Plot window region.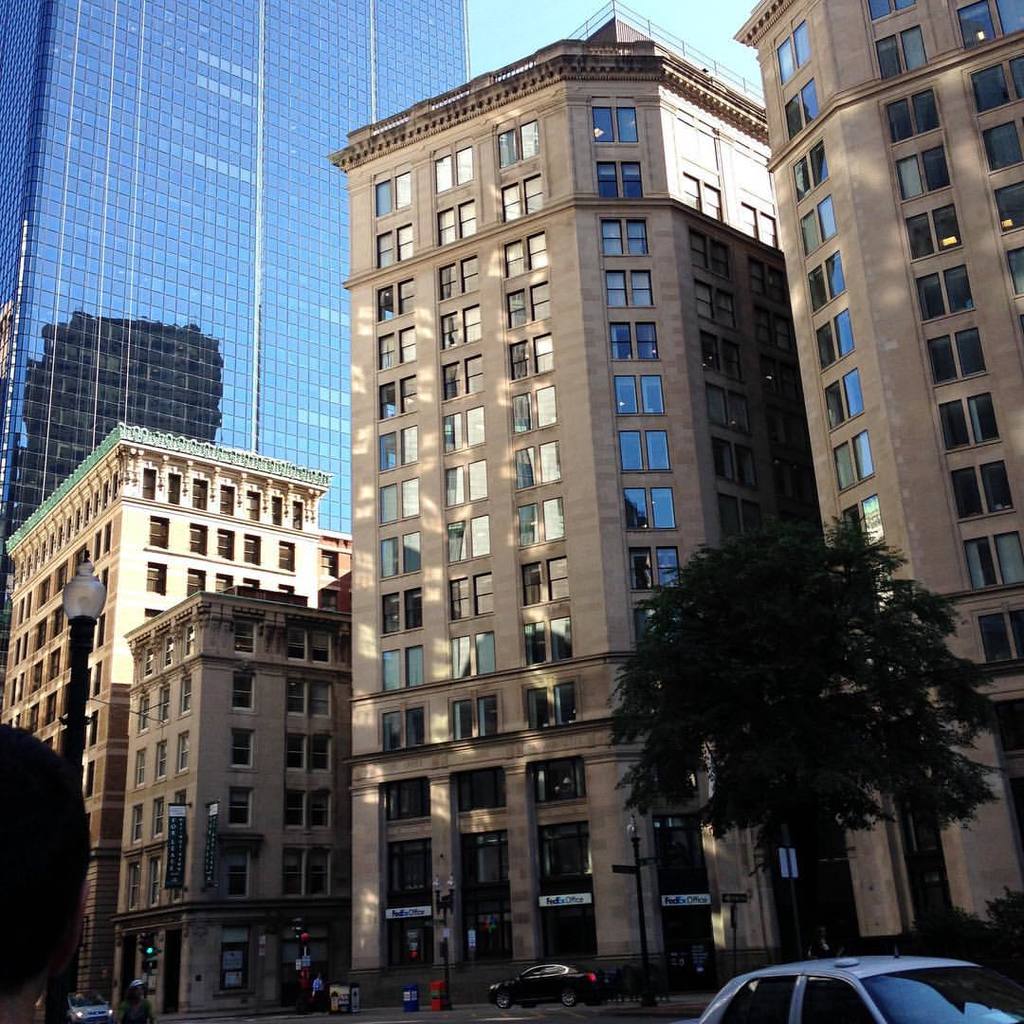
Plotted at (x1=286, y1=624, x2=335, y2=665).
